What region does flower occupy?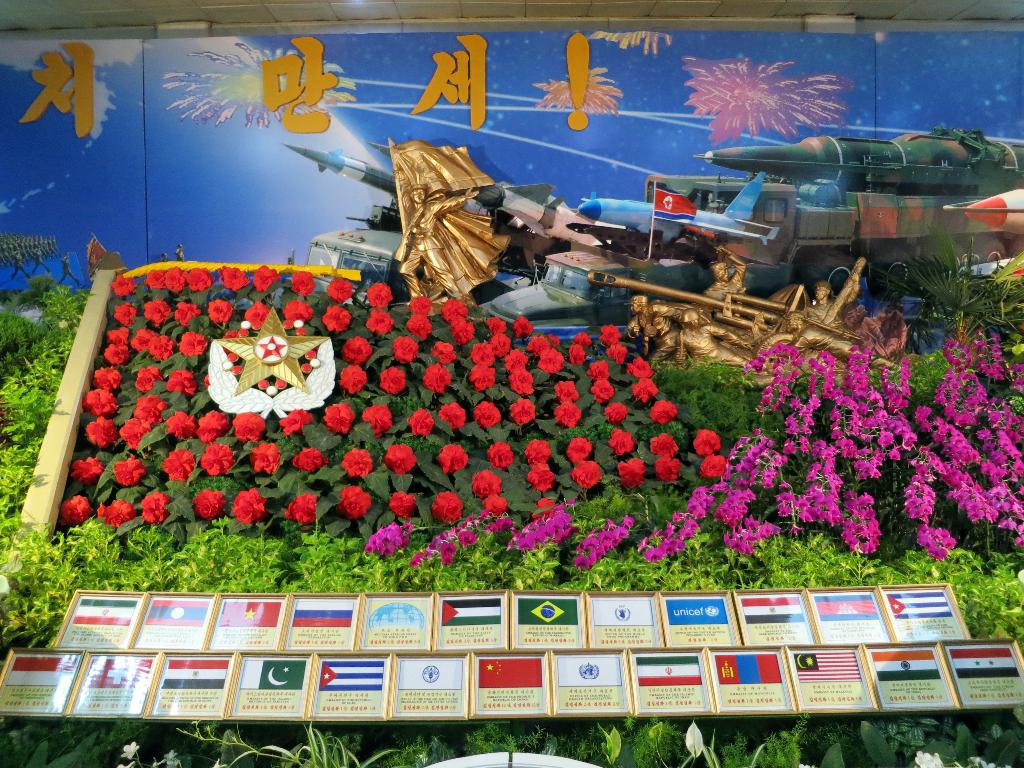
rect(488, 333, 510, 358).
